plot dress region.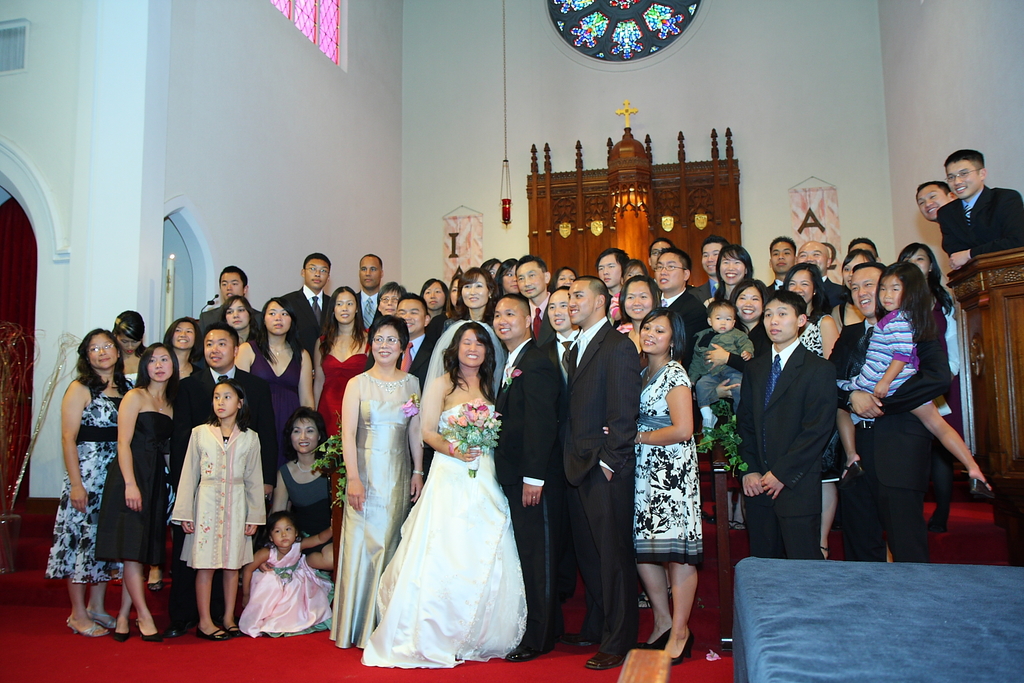
Plotted at 629, 358, 708, 570.
